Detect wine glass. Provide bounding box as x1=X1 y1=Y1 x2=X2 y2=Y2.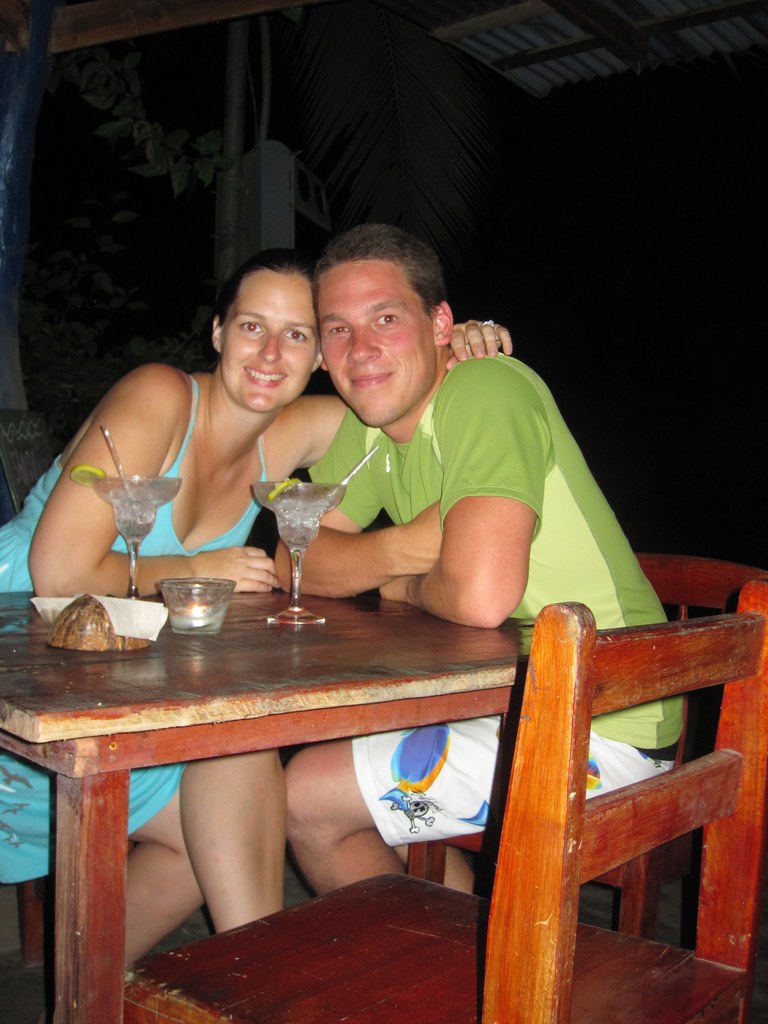
x1=252 y1=481 x2=346 y2=625.
